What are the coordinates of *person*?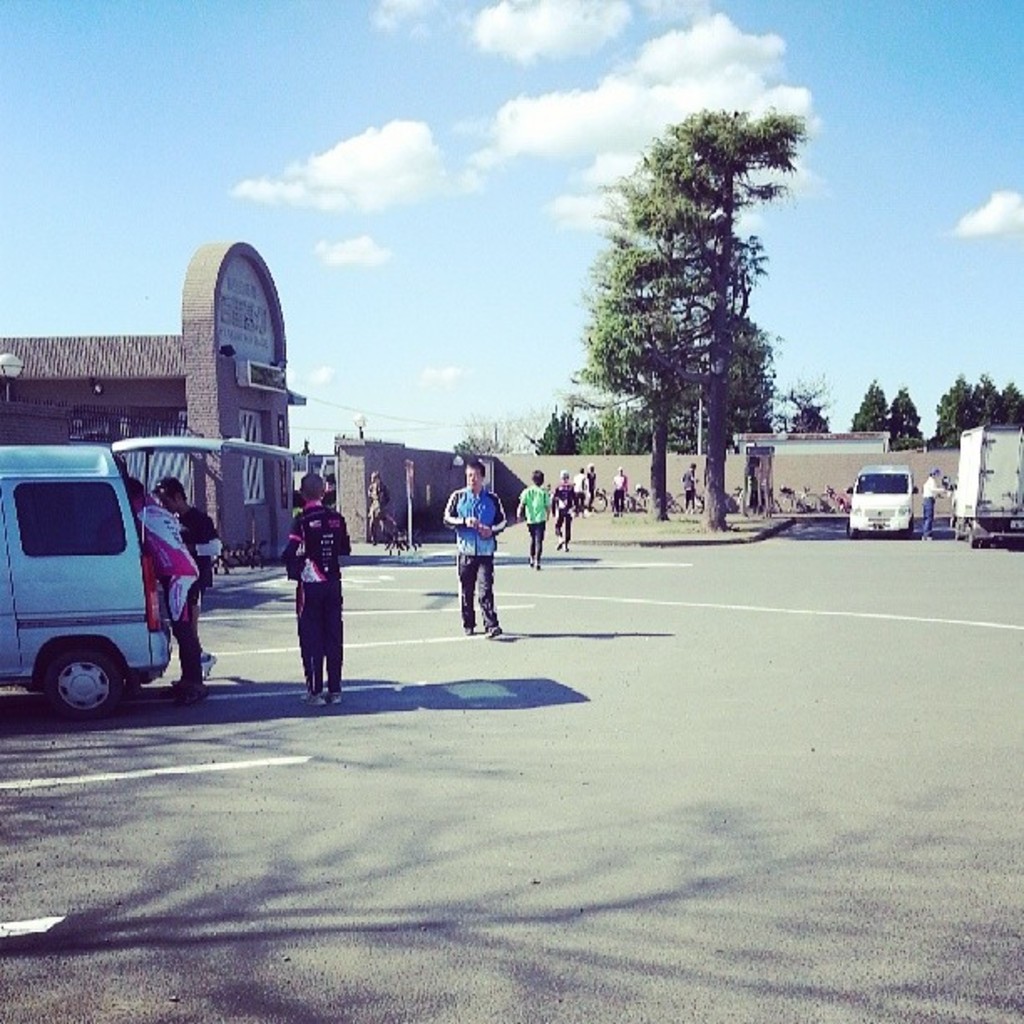
x1=440 y1=462 x2=509 y2=637.
